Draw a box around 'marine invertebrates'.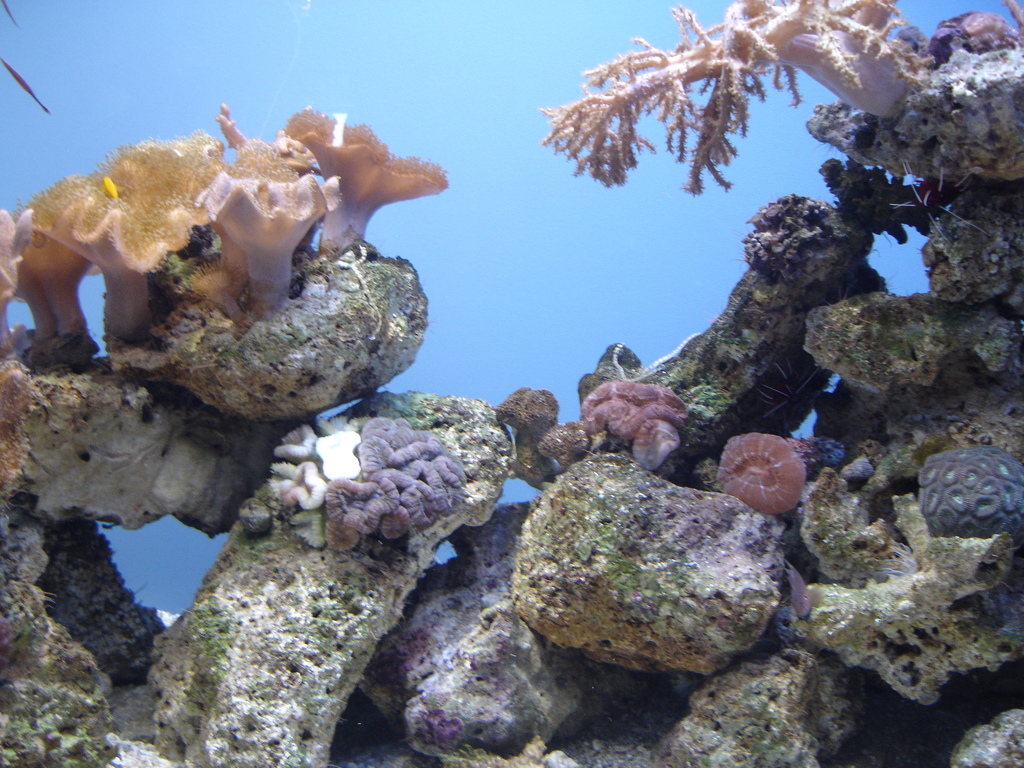
(12, 180, 122, 358).
